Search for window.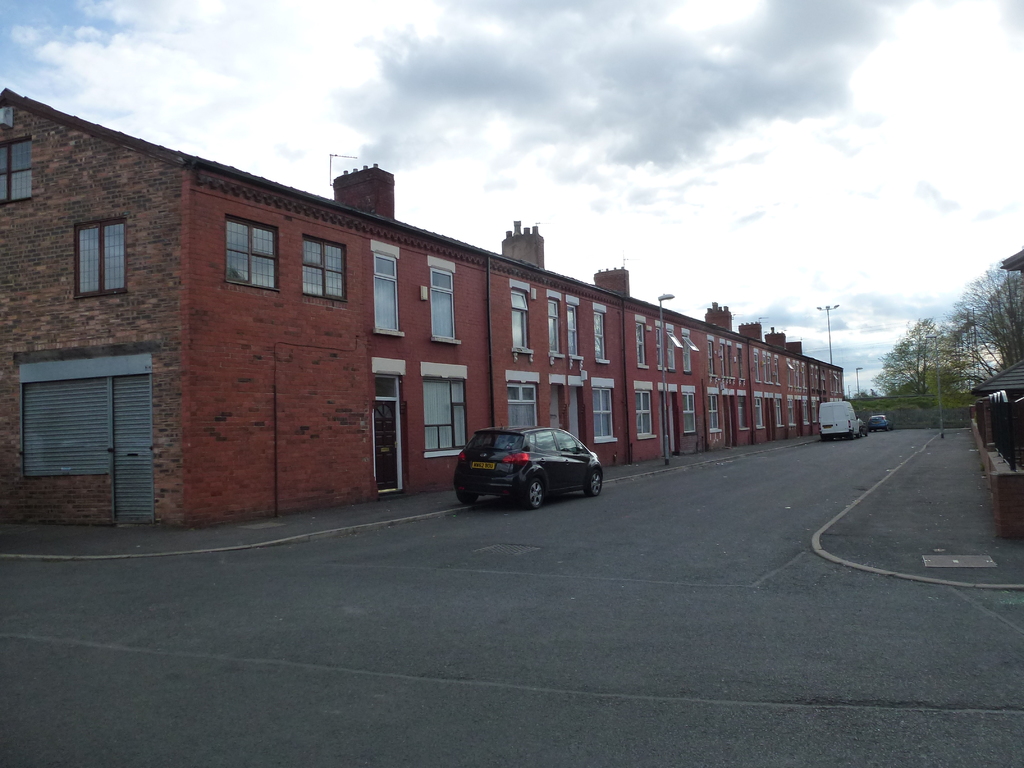
Found at left=708, top=392, right=724, bottom=431.
